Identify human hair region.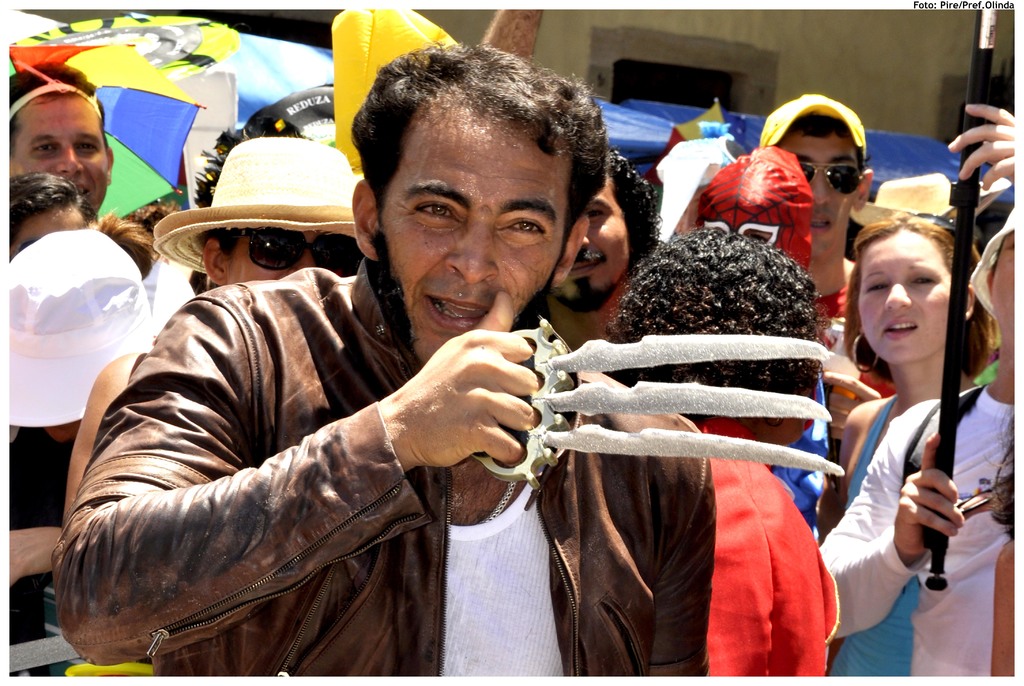
Region: (5,61,111,151).
